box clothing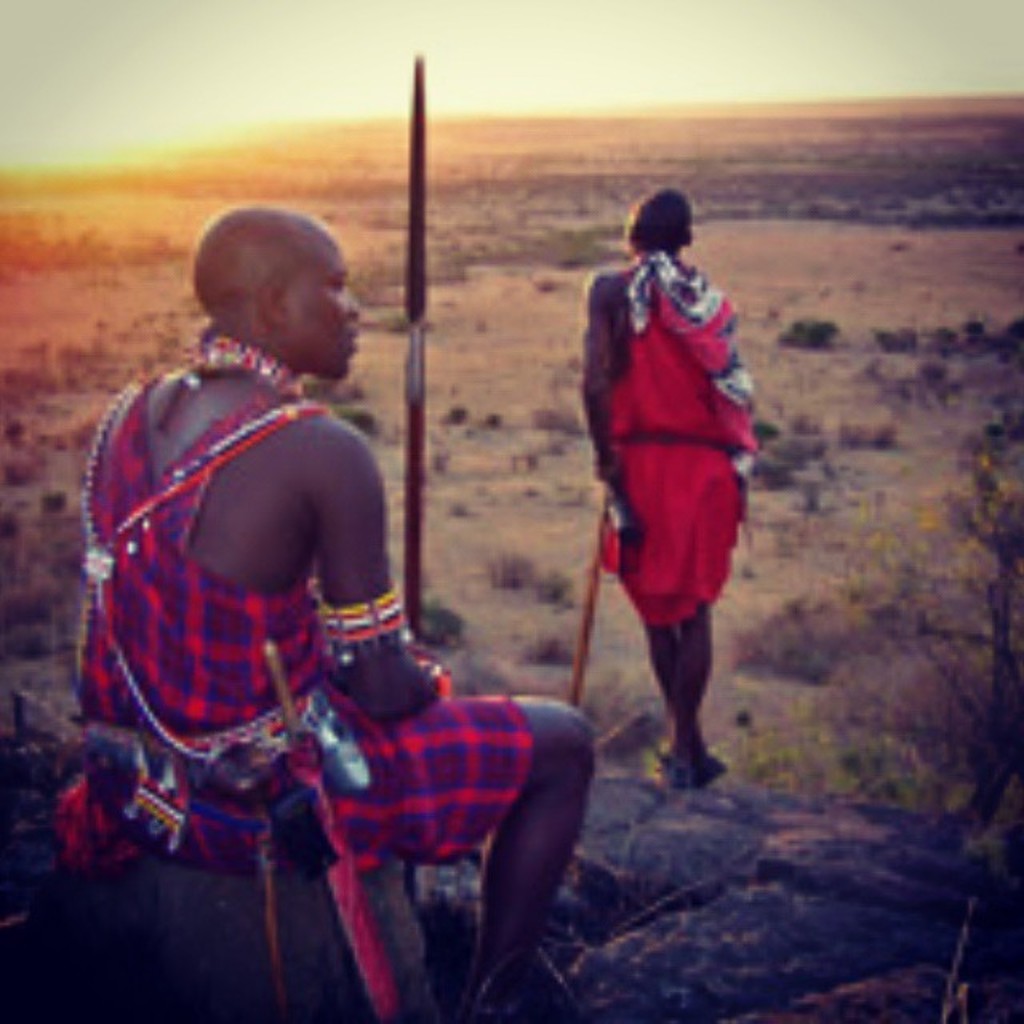
Rect(581, 210, 755, 664)
